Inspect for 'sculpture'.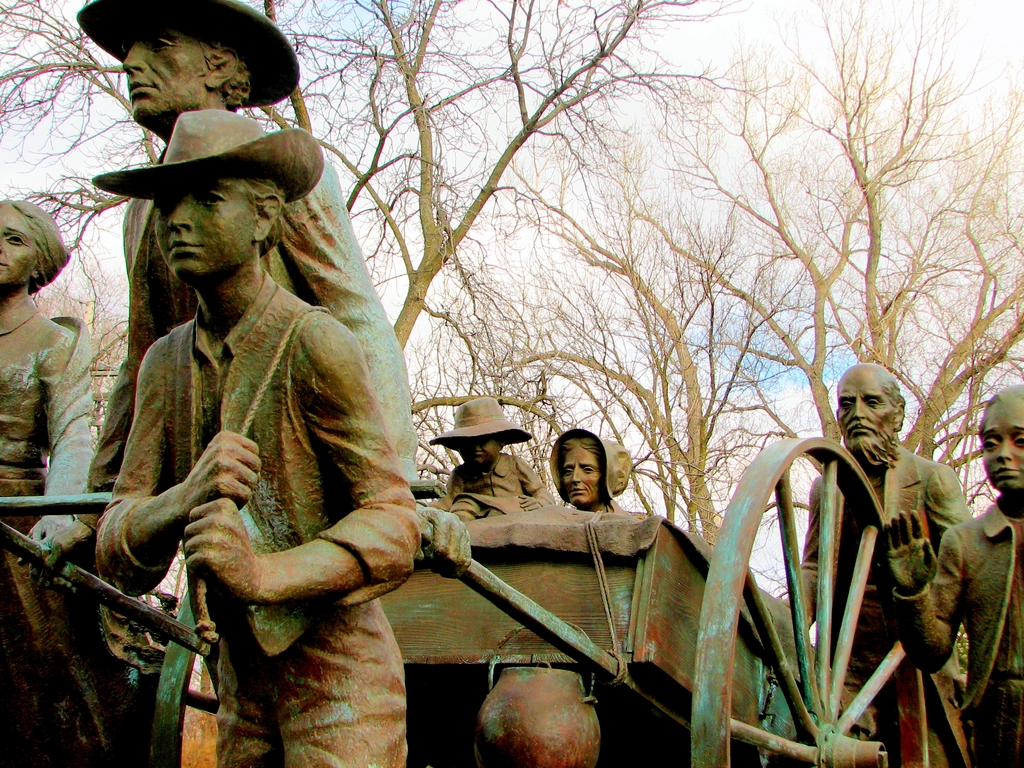
Inspection: {"left": 80, "top": 107, "right": 423, "bottom": 765}.
